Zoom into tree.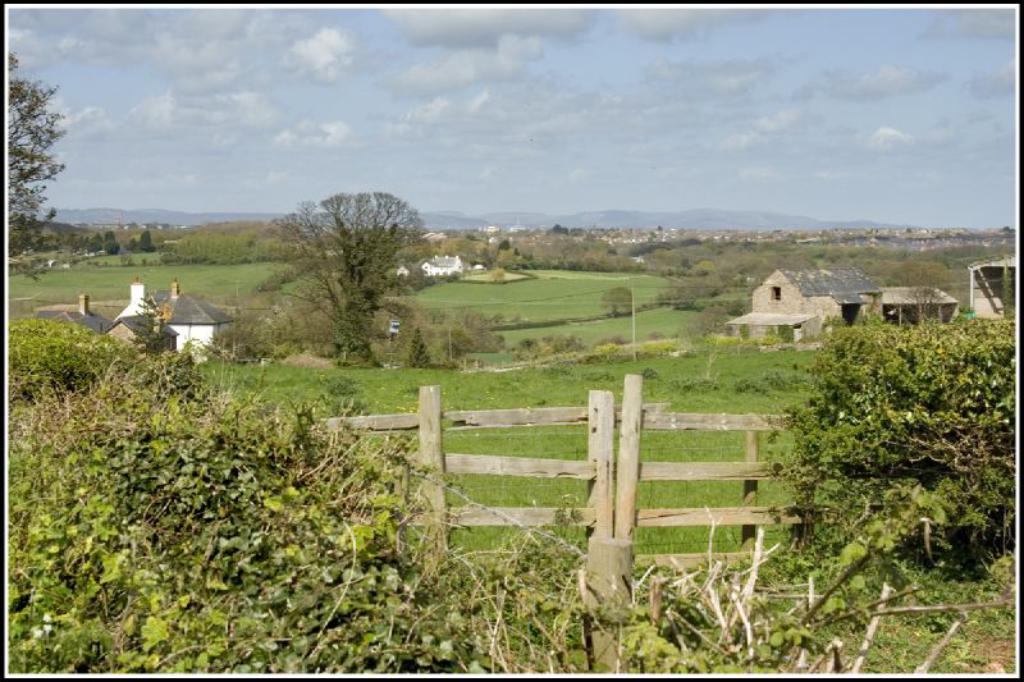
Zoom target: (794,316,1009,585).
